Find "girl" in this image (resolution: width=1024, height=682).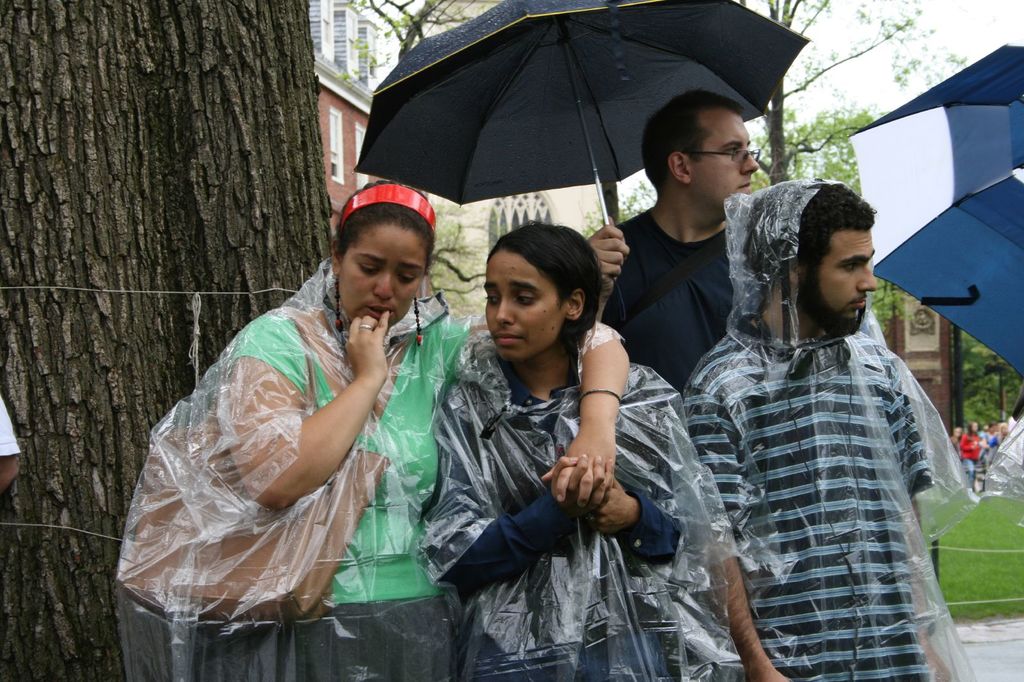
(x1=161, y1=173, x2=631, y2=681).
